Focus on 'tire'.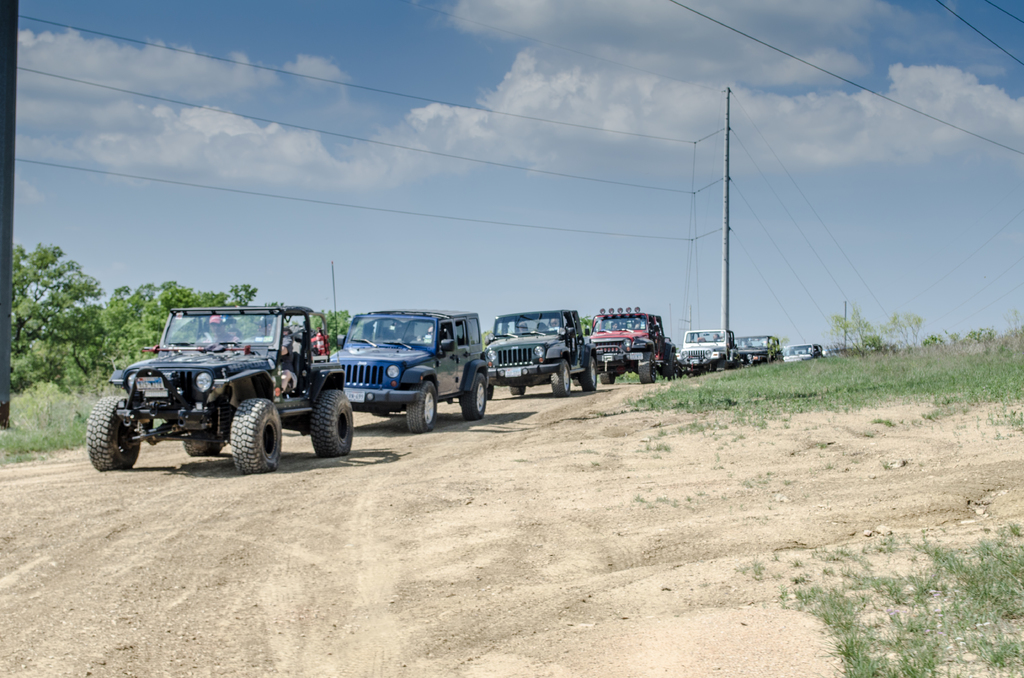
Focused at crop(639, 364, 655, 382).
